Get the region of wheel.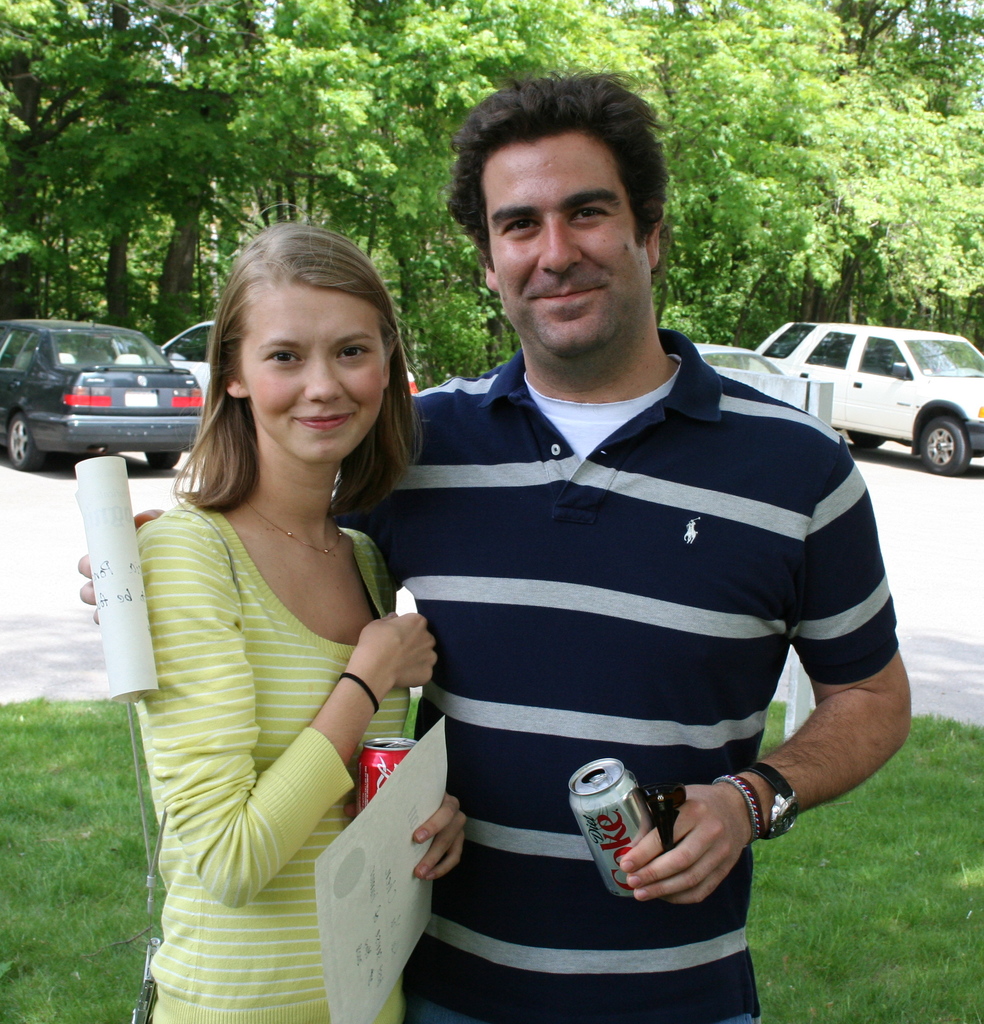
{"x1": 143, "y1": 451, "x2": 180, "y2": 472}.
